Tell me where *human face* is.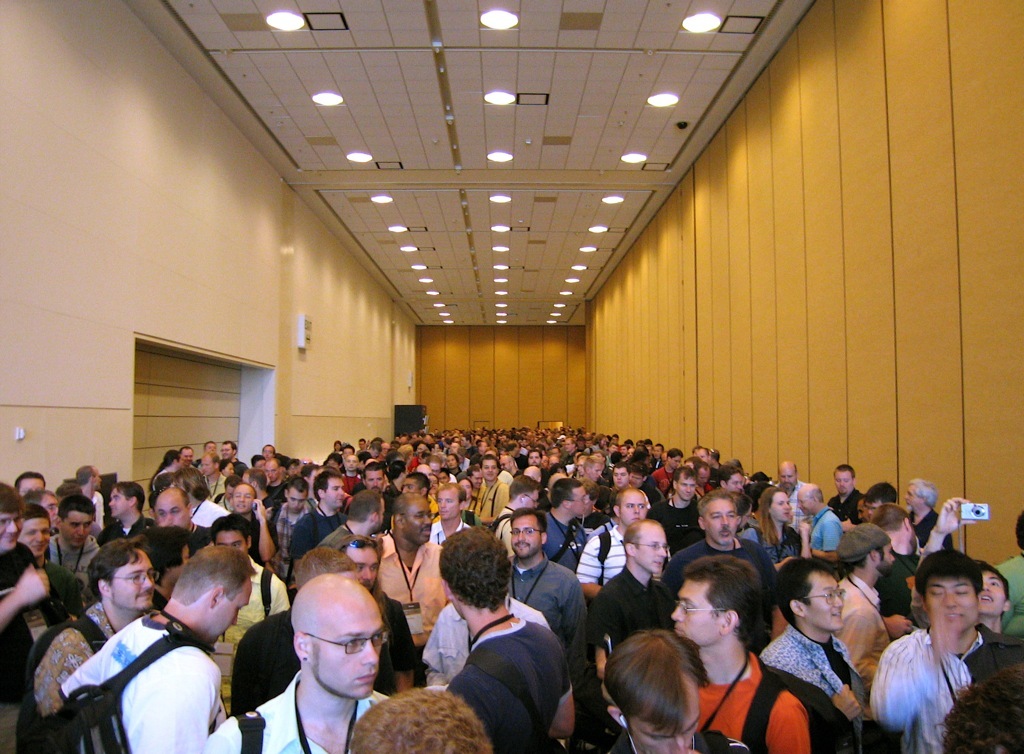
*human face* is at bbox(704, 499, 734, 545).
